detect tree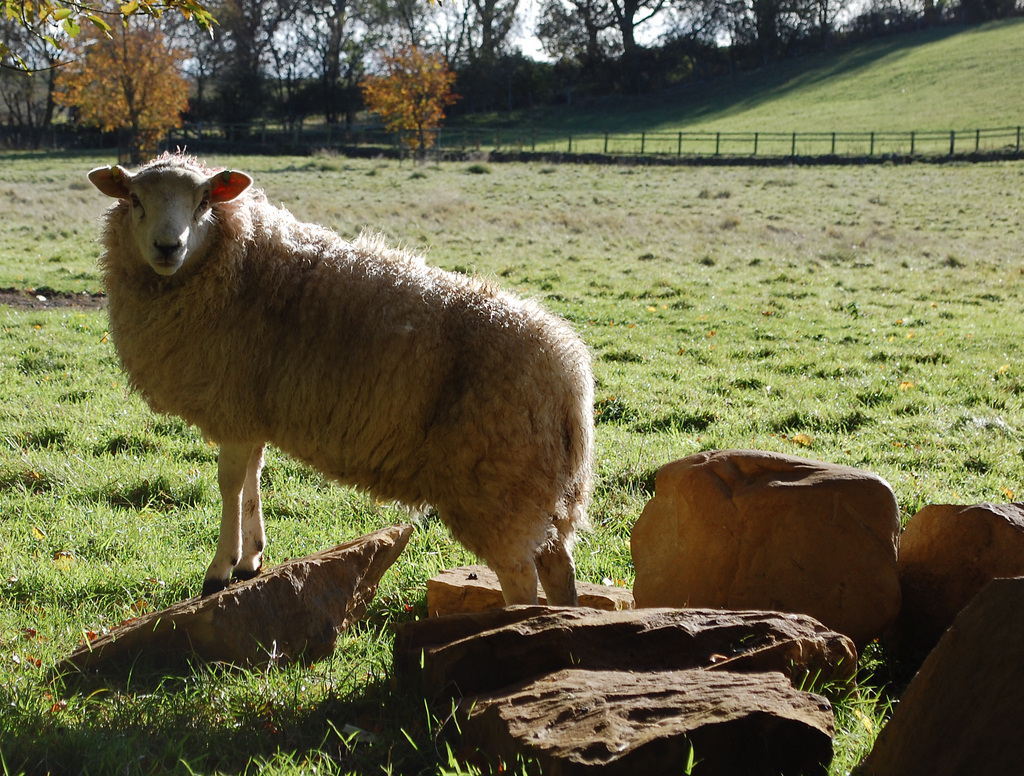
(left=362, top=40, right=465, bottom=166)
